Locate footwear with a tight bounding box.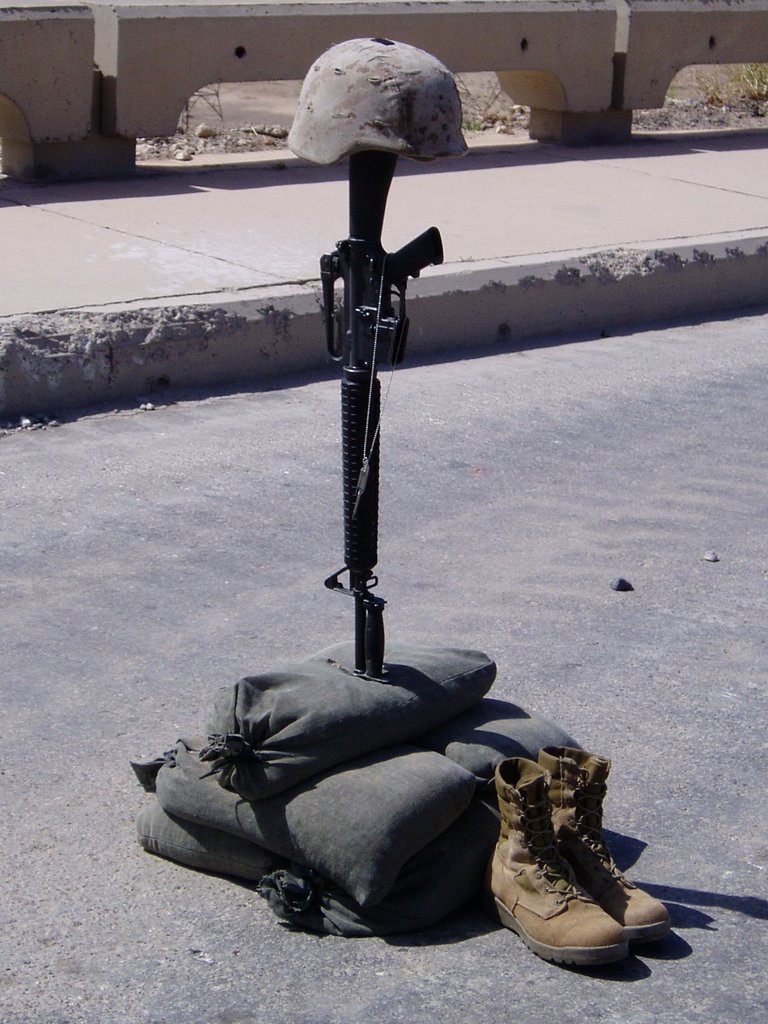
bbox(537, 749, 667, 938).
